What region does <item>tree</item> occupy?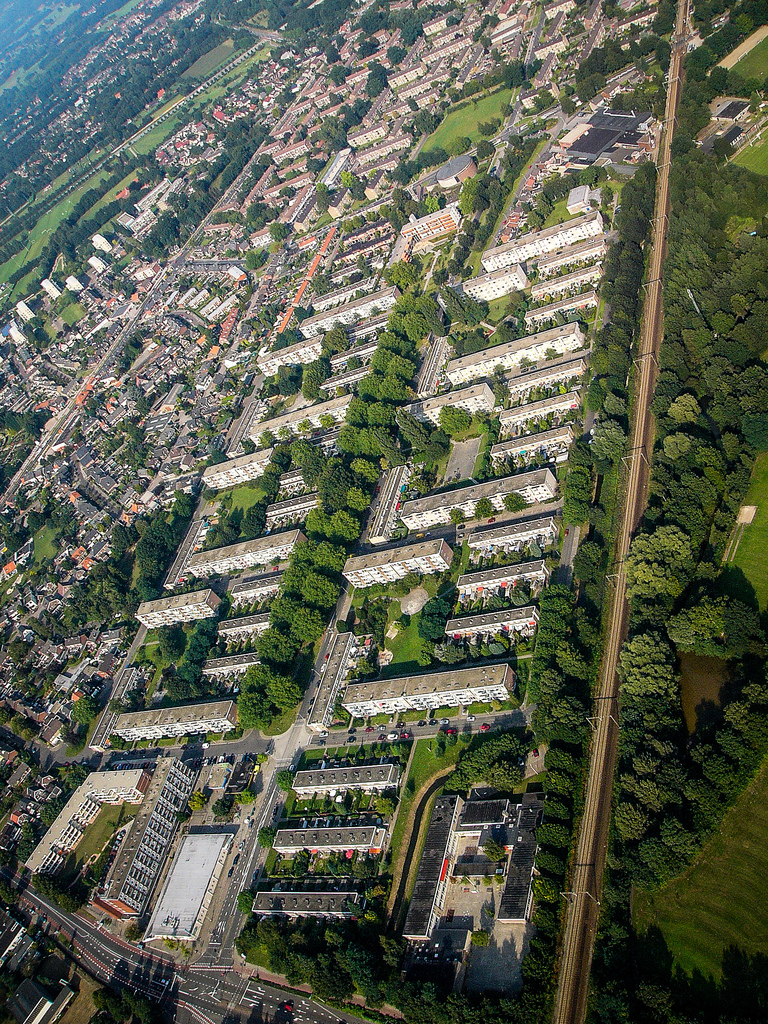
BBox(591, 913, 634, 969).
